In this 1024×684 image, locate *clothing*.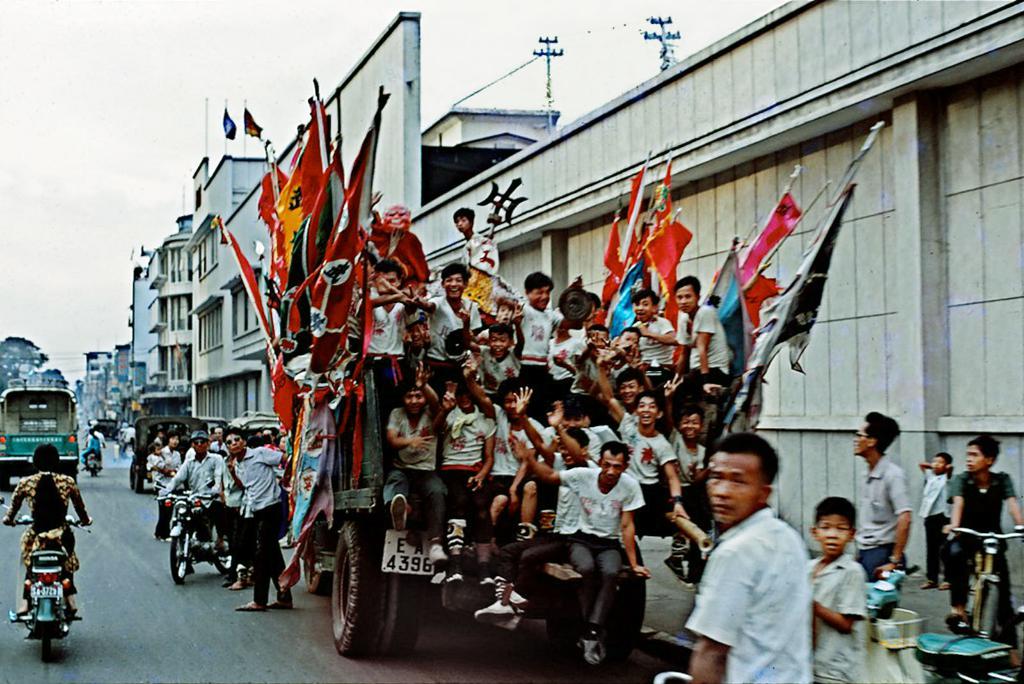
Bounding box: left=369, top=273, right=409, bottom=447.
